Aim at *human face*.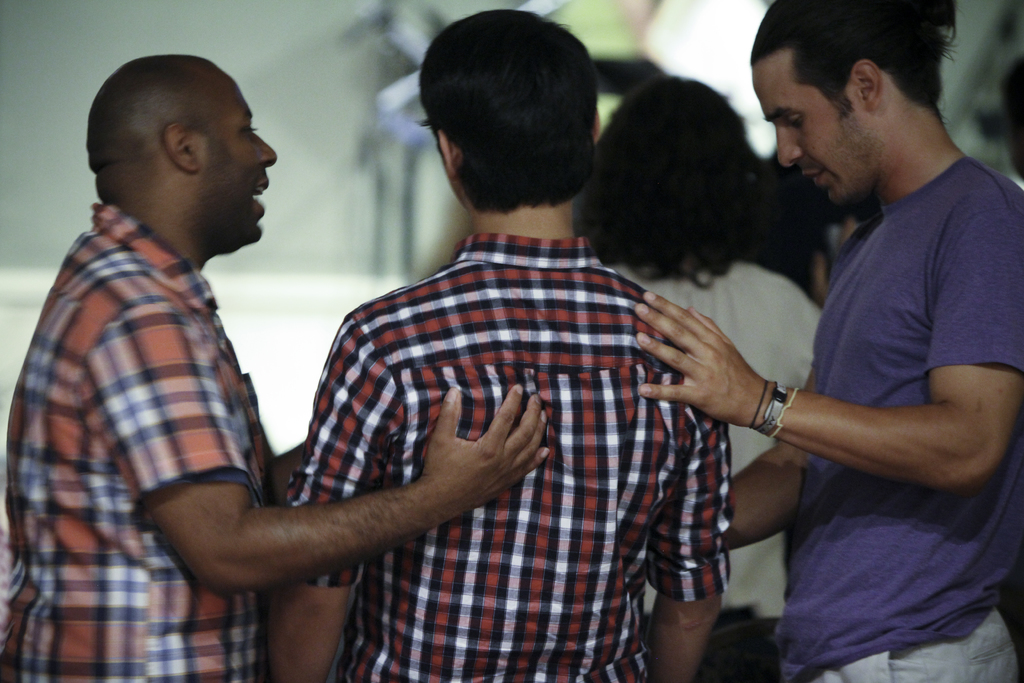
Aimed at crop(202, 68, 278, 242).
